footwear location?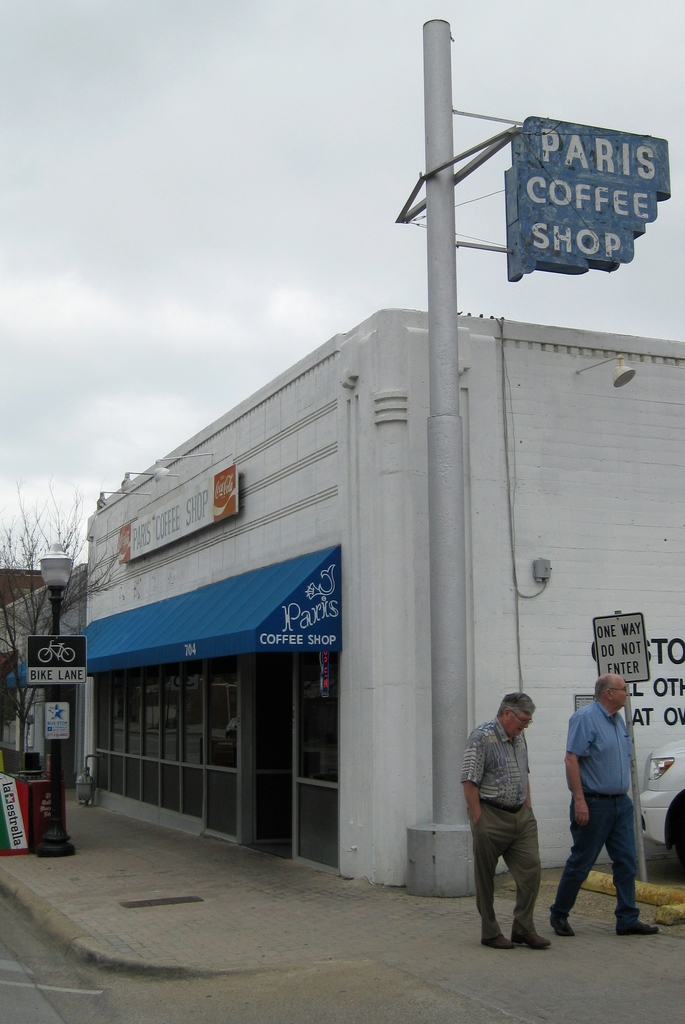
bbox(485, 935, 510, 951)
